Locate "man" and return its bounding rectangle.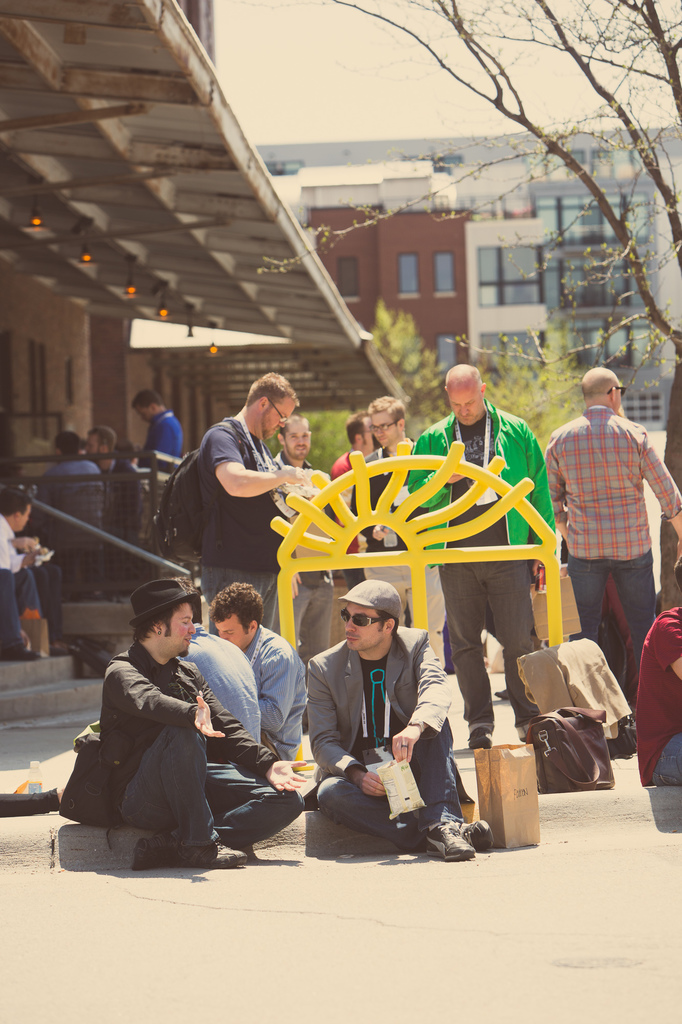
{"left": 85, "top": 426, "right": 127, "bottom": 502}.
